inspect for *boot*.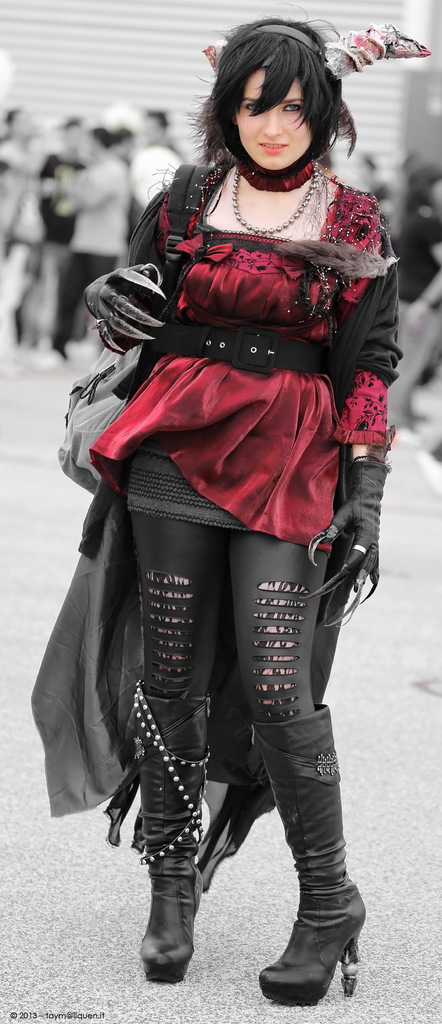
Inspection: [119,693,213,1017].
